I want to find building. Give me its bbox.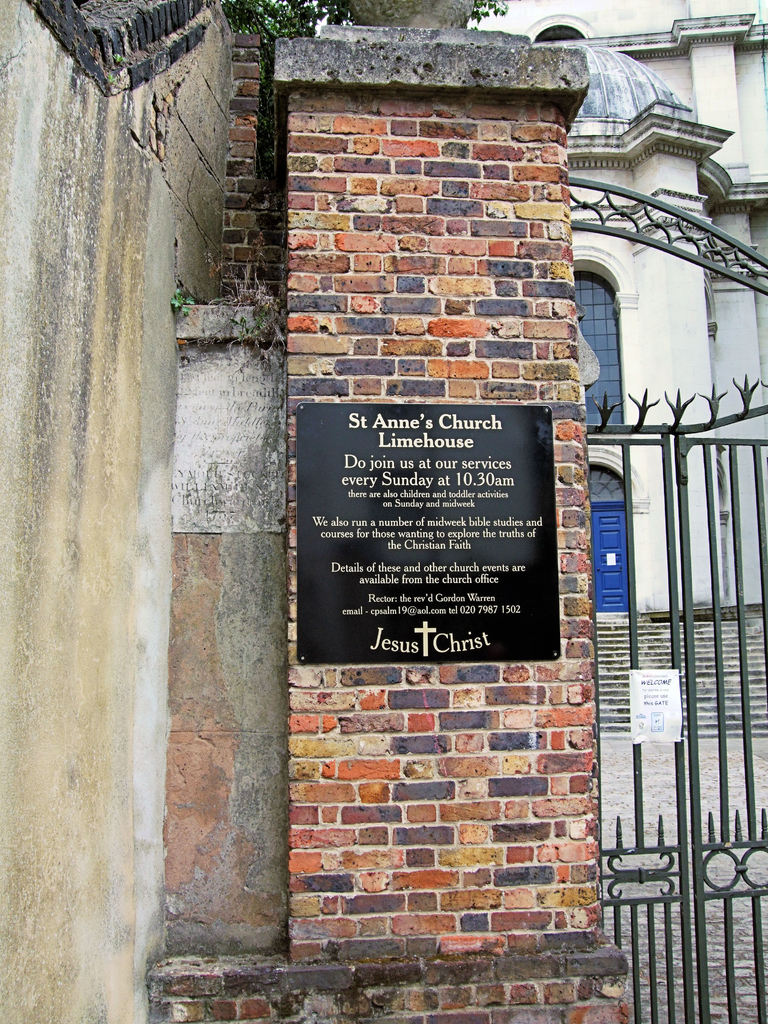
left=471, top=0, right=767, bottom=612.
